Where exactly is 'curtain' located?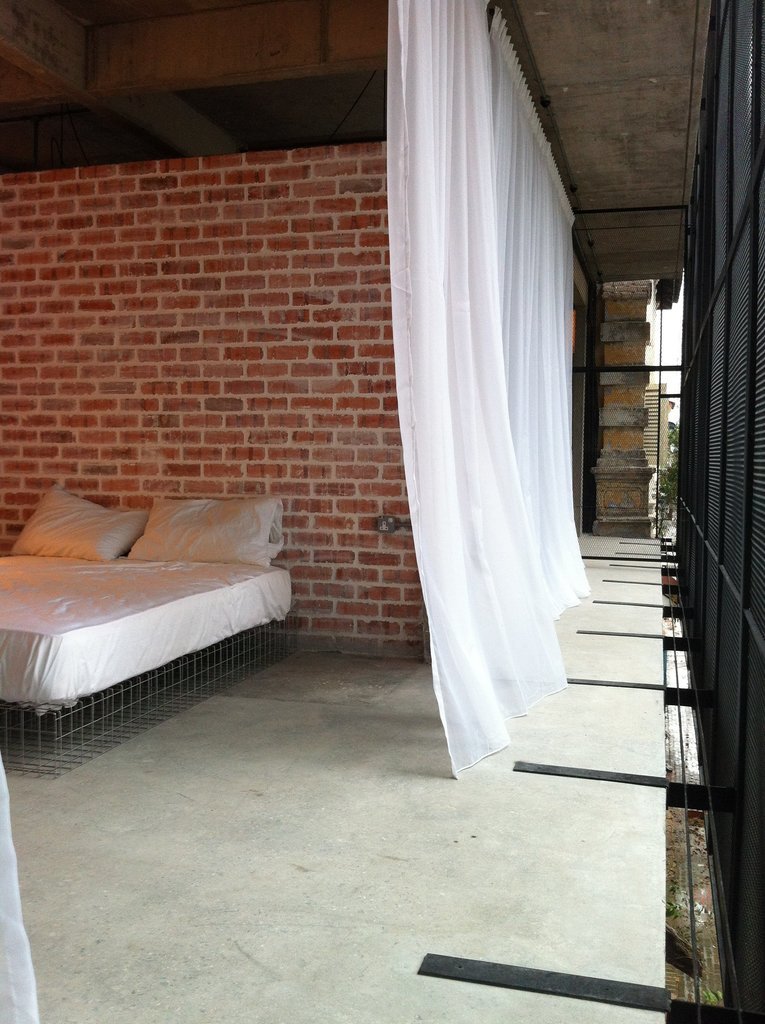
Its bounding box is locate(366, 79, 601, 744).
